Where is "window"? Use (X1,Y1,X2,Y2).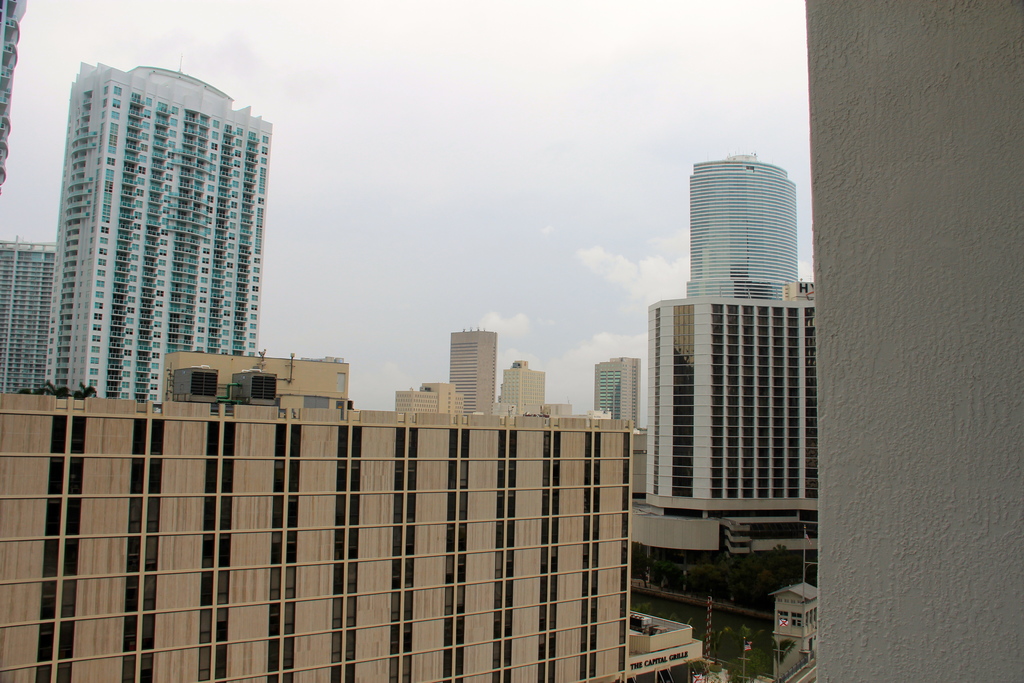
(131,252,138,264).
